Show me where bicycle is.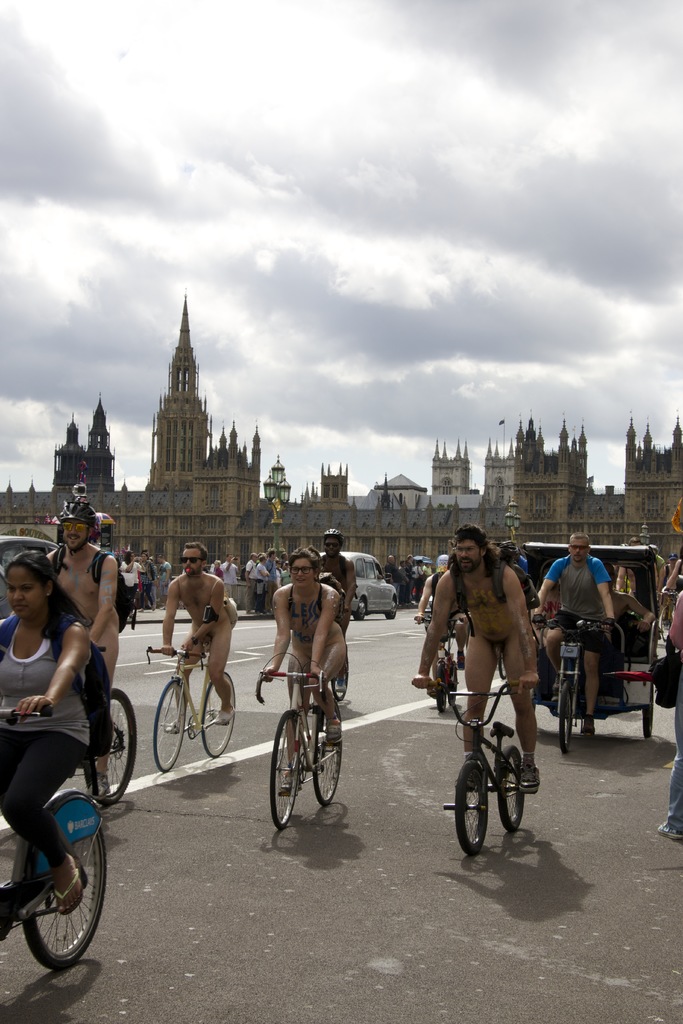
bicycle is at bbox=(78, 691, 139, 818).
